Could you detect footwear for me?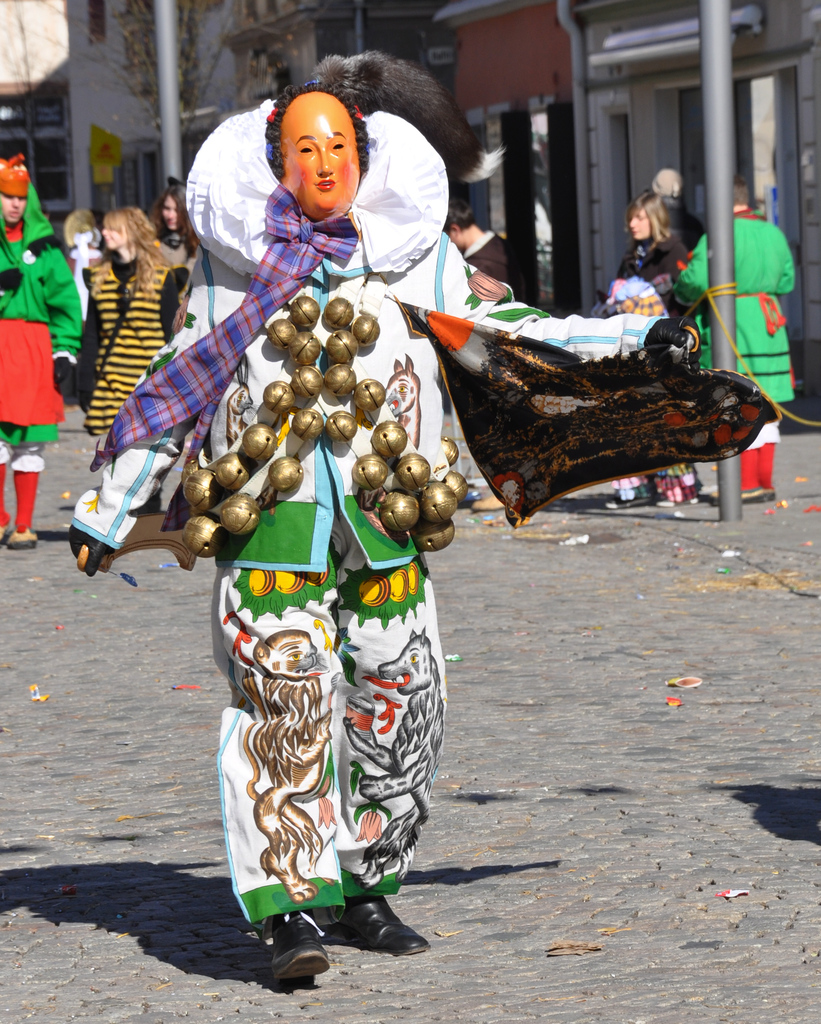
Detection result: pyautogui.locateOnScreen(8, 529, 38, 548).
